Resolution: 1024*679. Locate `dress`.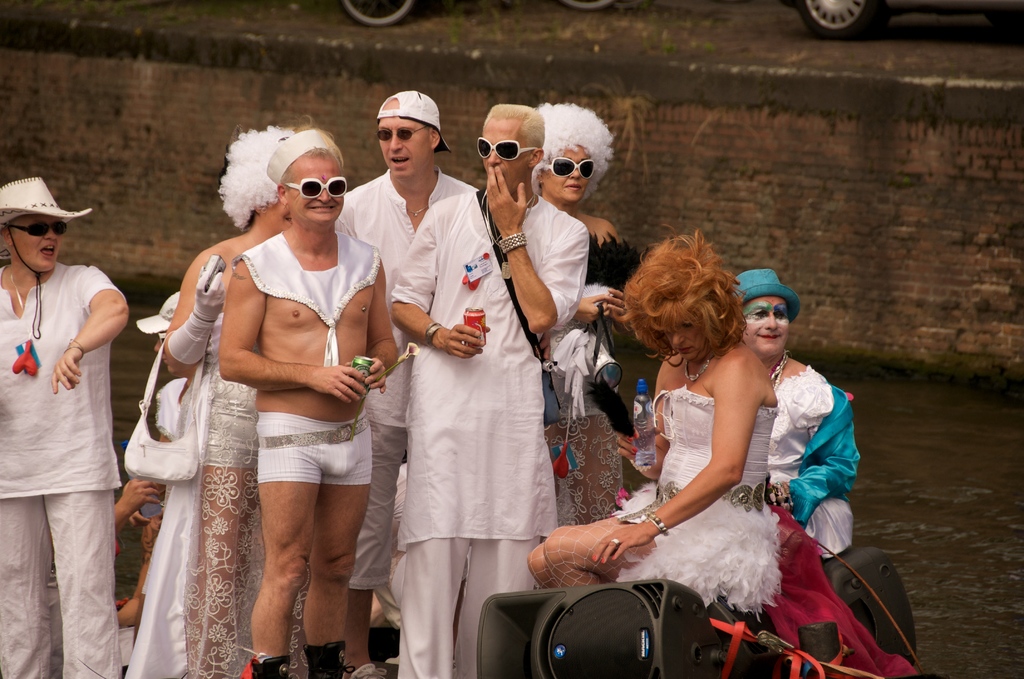
region(611, 384, 783, 627).
